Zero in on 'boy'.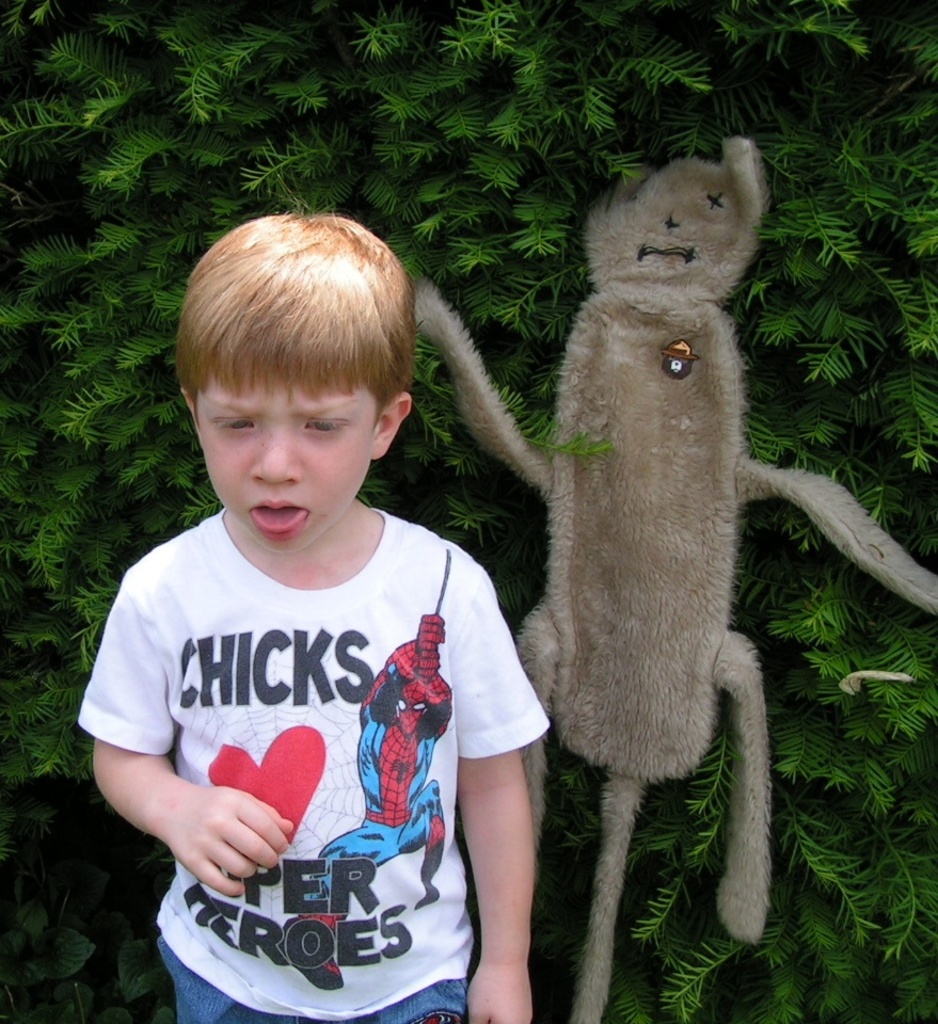
Zeroed in: (77, 215, 553, 1023).
